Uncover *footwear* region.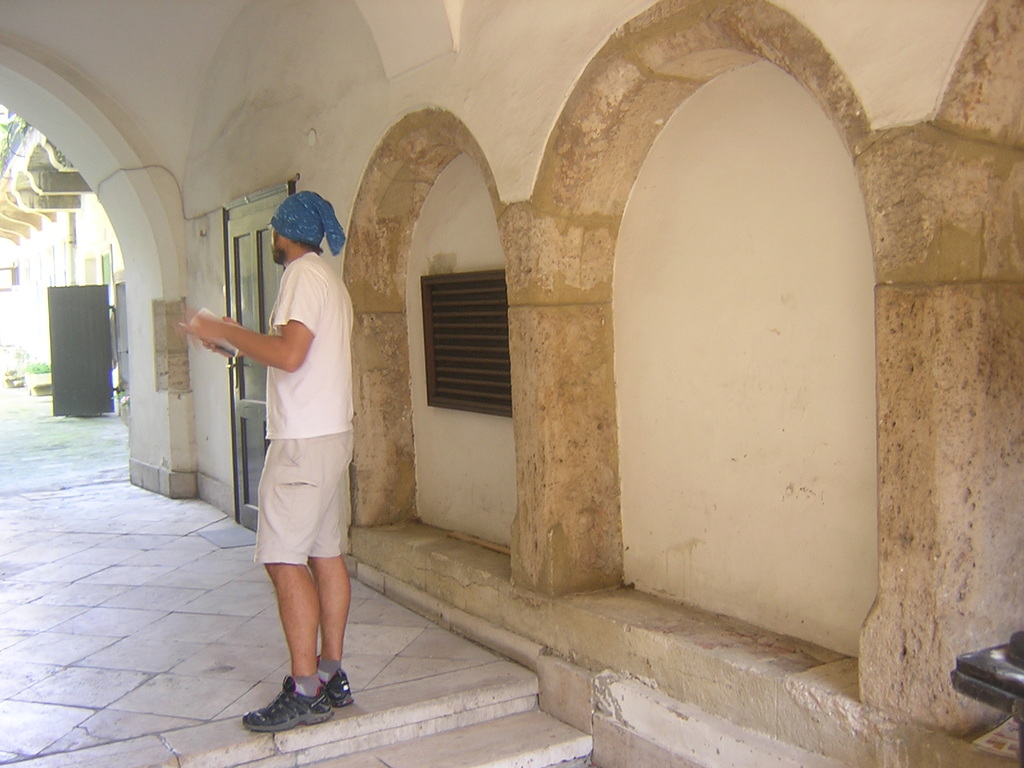
Uncovered: 243,676,332,734.
